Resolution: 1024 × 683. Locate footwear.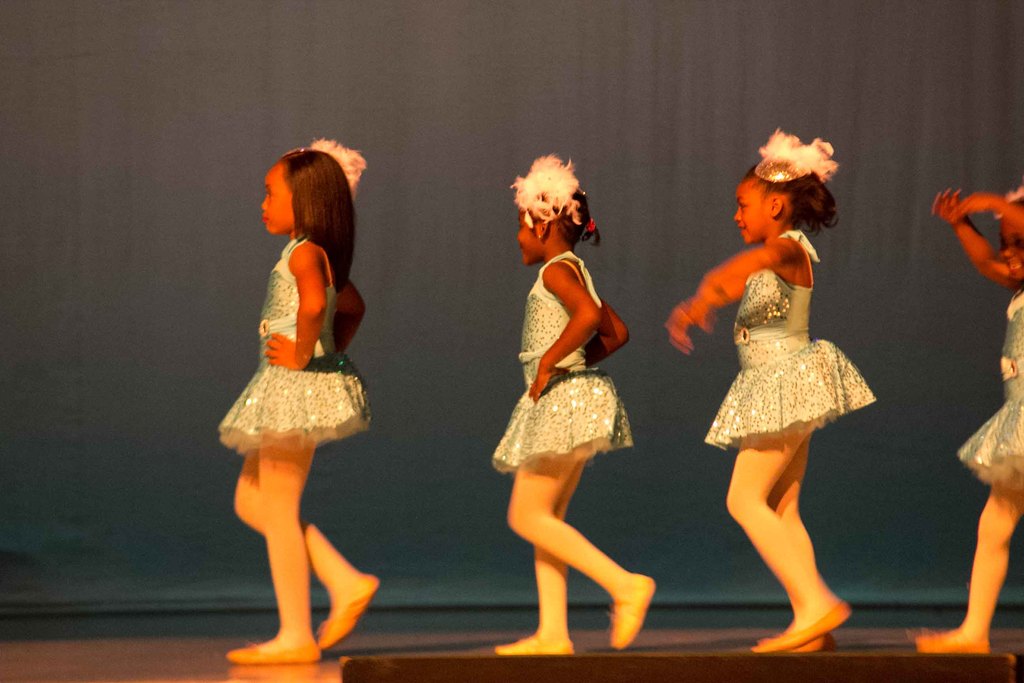
region(316, 572, 381, 647).
